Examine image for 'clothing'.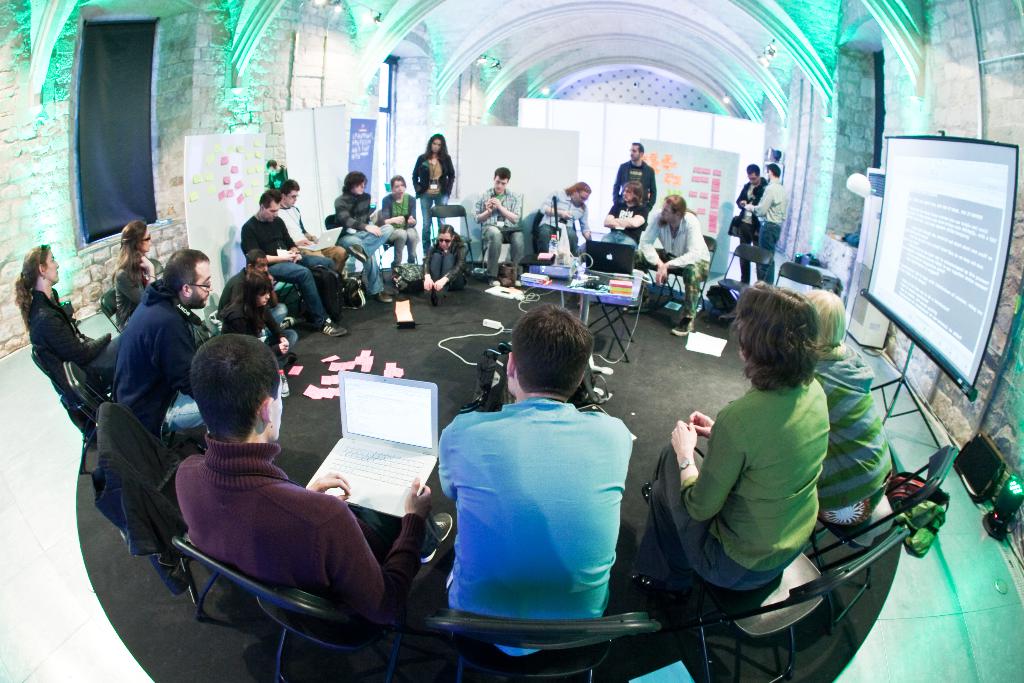
Examination result: select_region(801, 335, 900, 534).
